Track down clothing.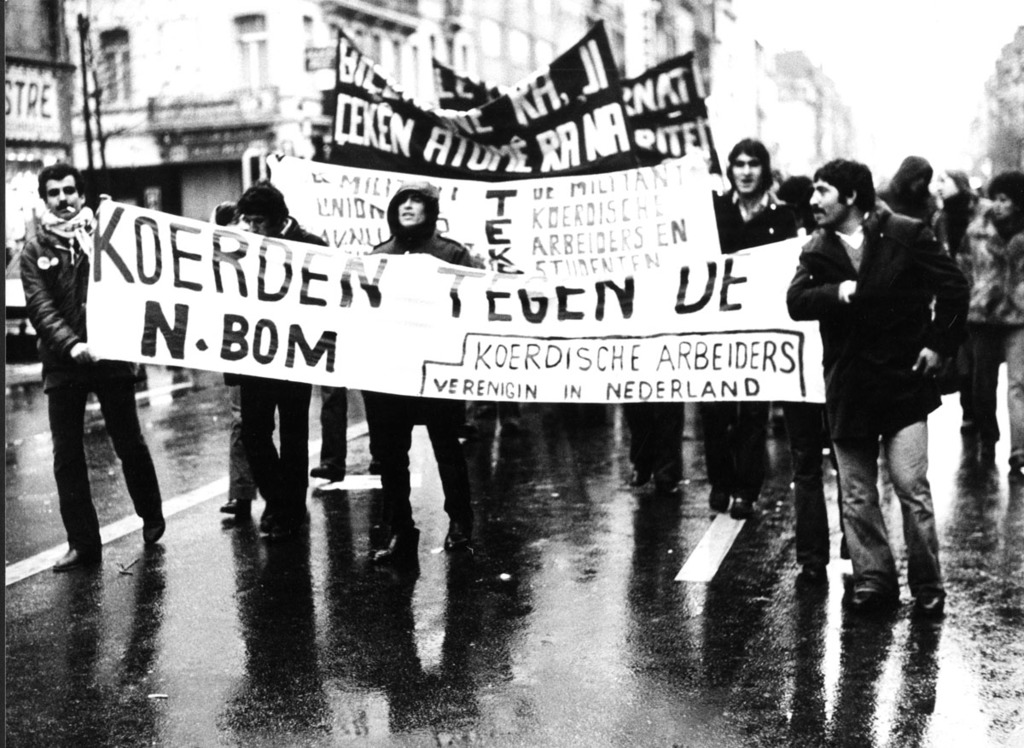
Tracked to pyautogui.locateOnScreen(792, 151, 981, 553).
